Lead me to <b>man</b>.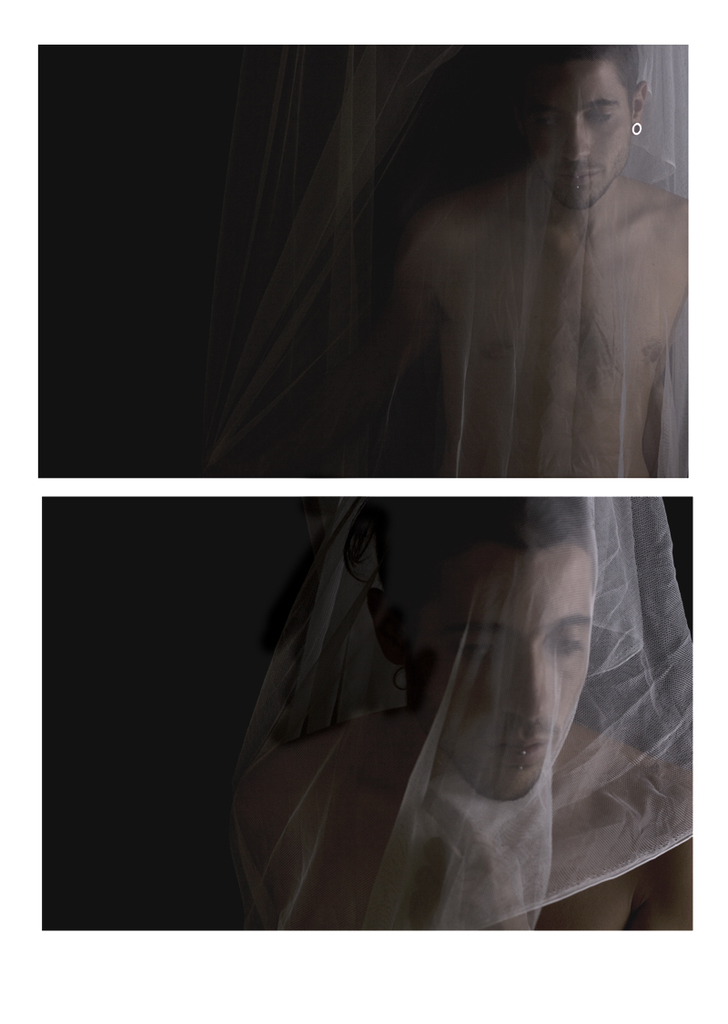
Lead to x1=340 y1=45 x2=690 y2=480.
